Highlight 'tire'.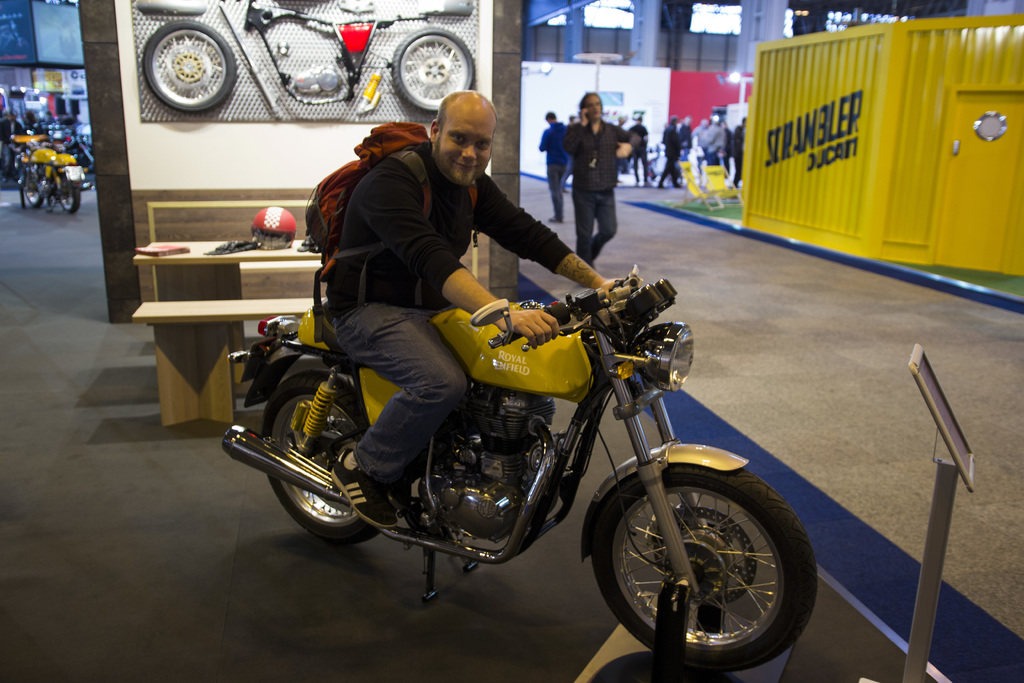
Highlighted region: bbox(586, 466, 819, 667).
